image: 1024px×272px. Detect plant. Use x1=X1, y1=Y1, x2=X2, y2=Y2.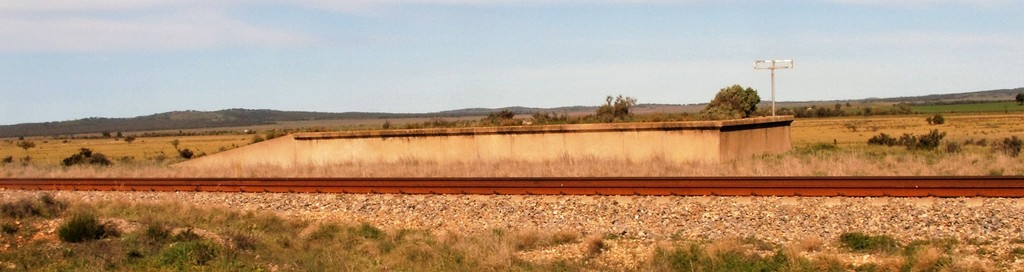
x1=49, y1=206, x2=121, y2=244.
